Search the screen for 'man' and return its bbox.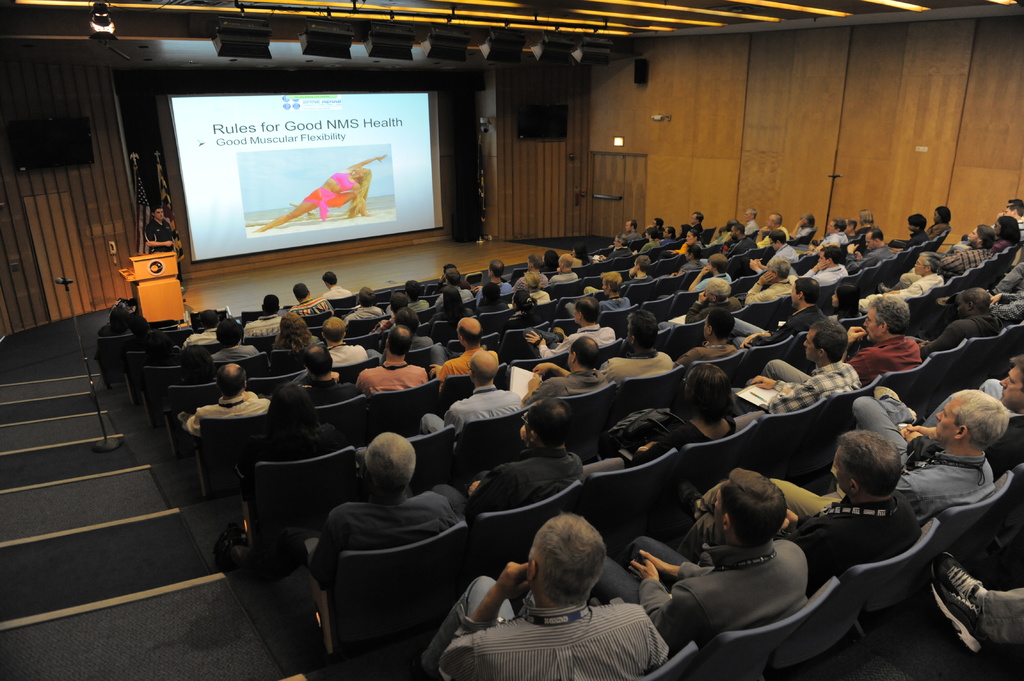
Found: 246 296 285 340.
